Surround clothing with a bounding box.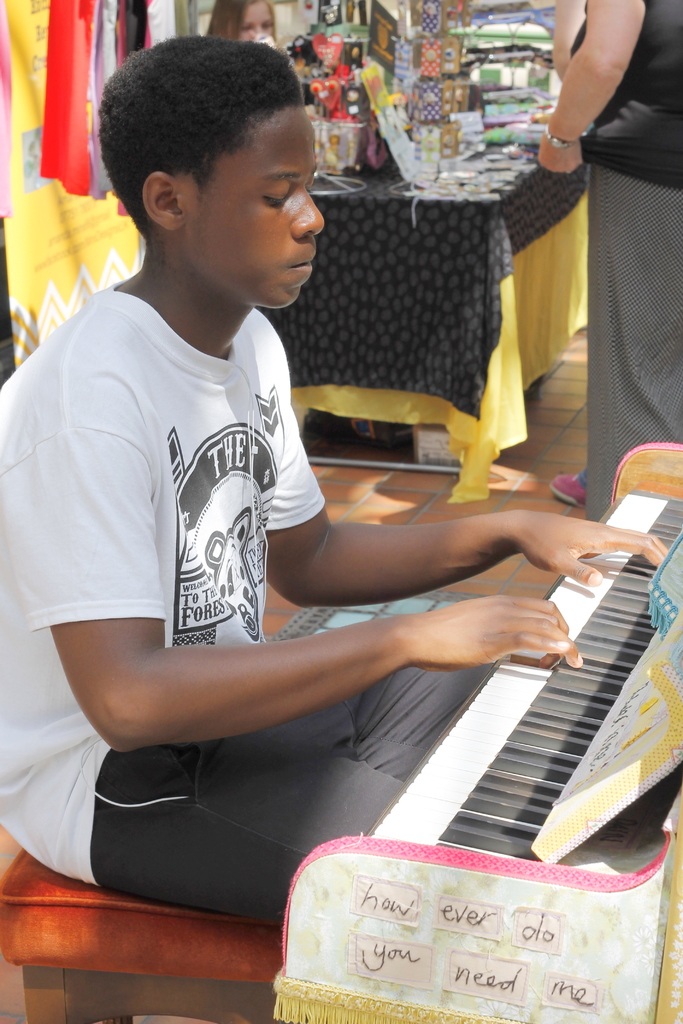
x1=0 y1=271 x2=511 y2=927.
